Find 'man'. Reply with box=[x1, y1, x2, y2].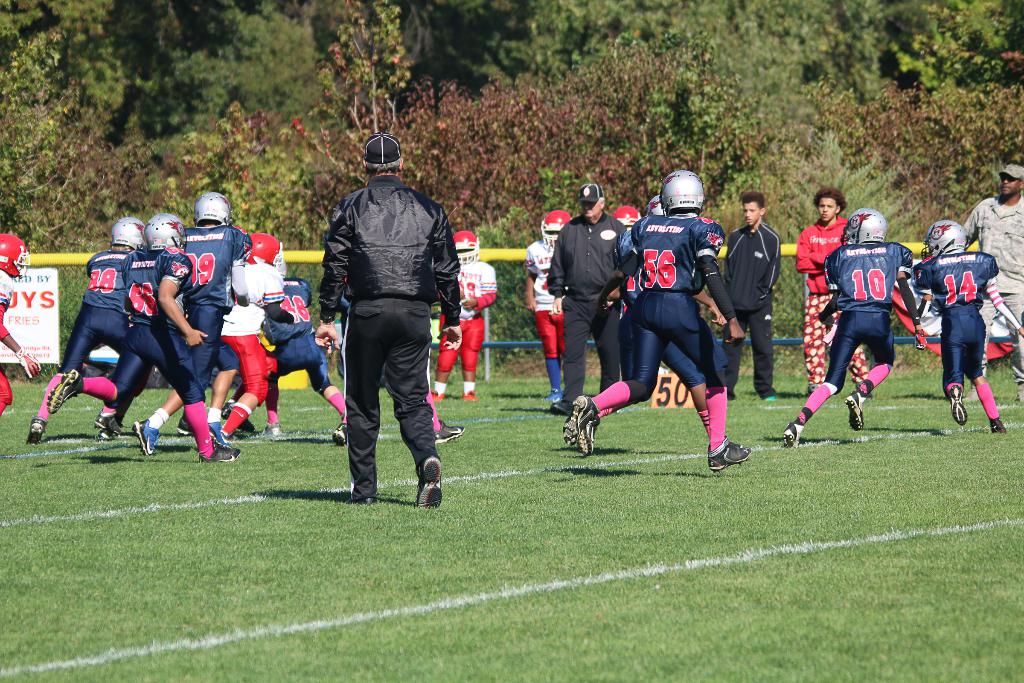
box=[547, 179, 631, 415].
